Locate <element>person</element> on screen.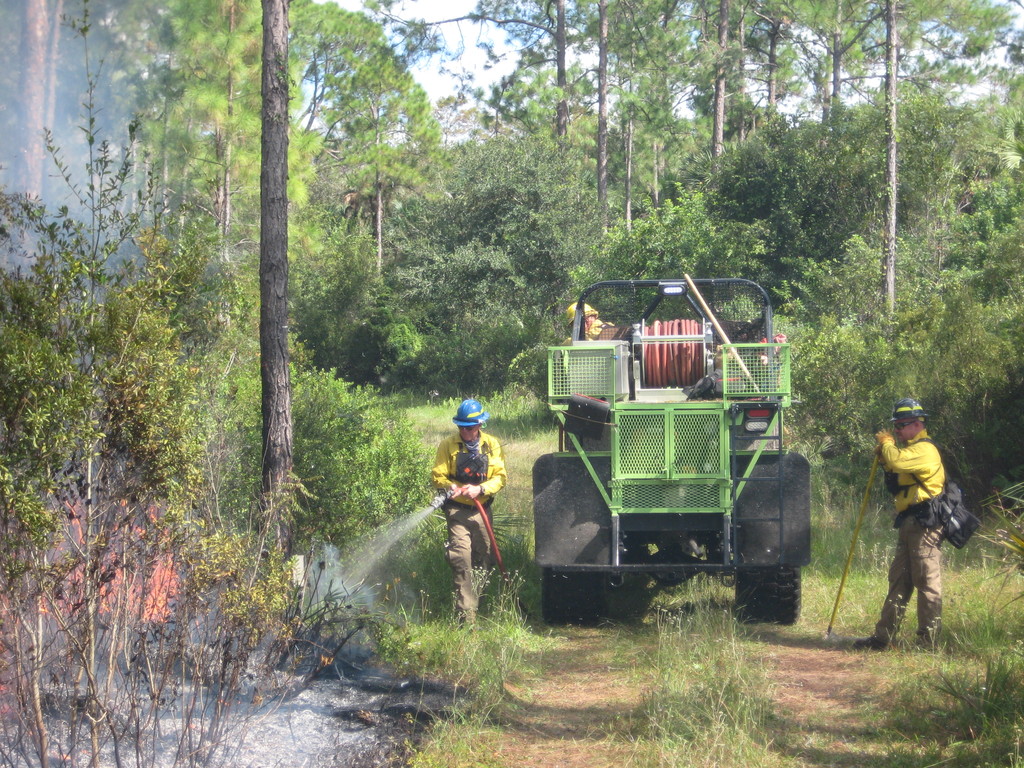
On screen at l=883, t=388, r=963, b=668.
